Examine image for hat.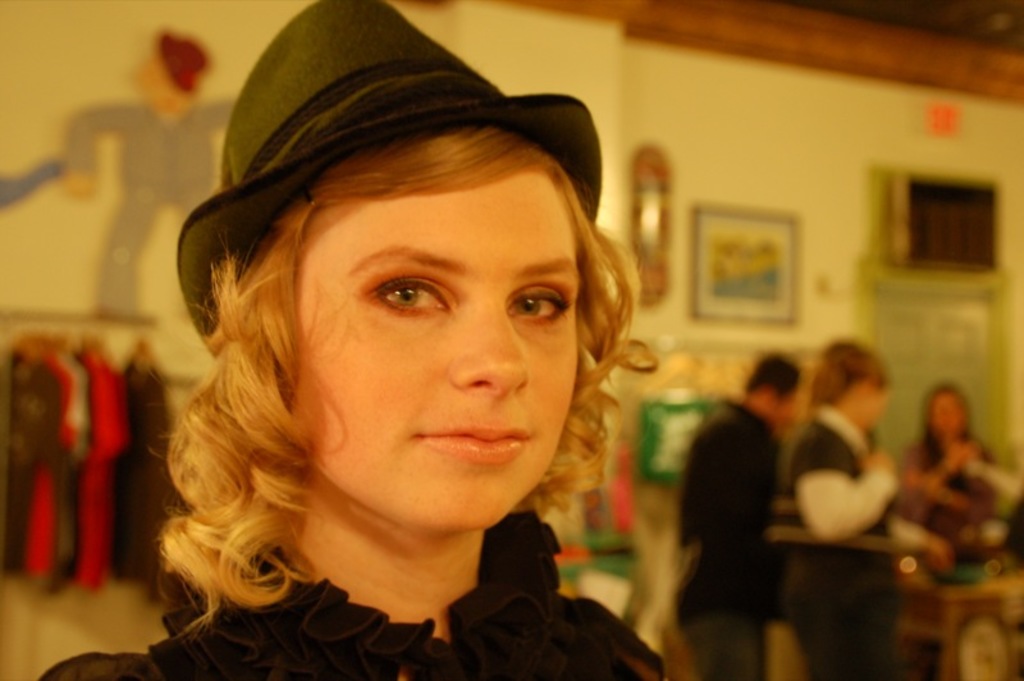
Examination result: bbox=[177, 0, 602, 362].
